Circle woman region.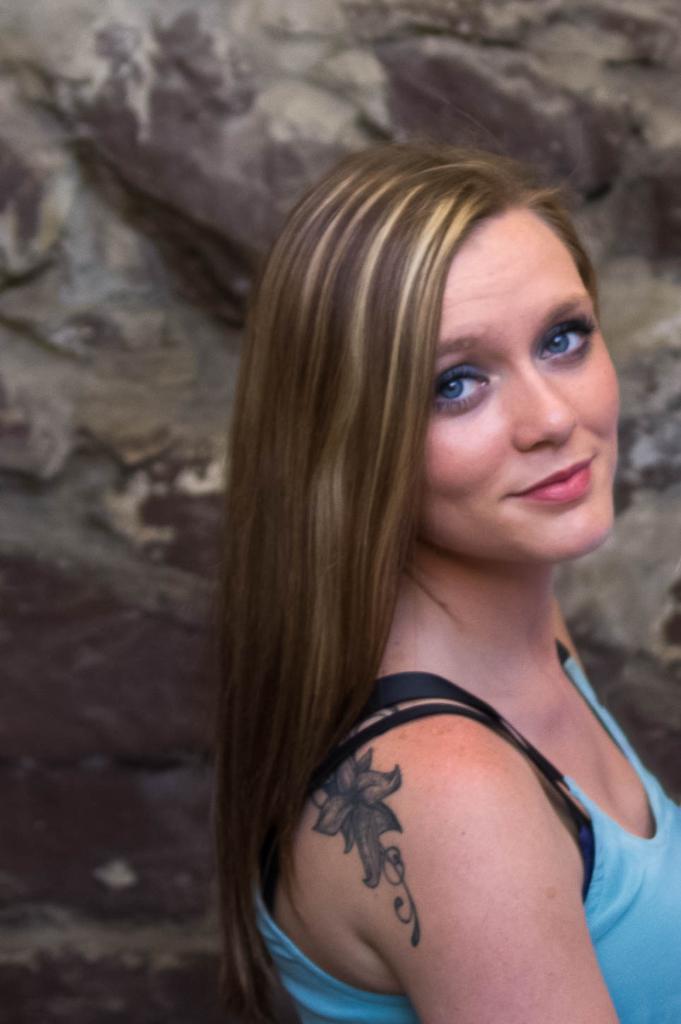
Region: Rect(204, 136, 680, 1023).
